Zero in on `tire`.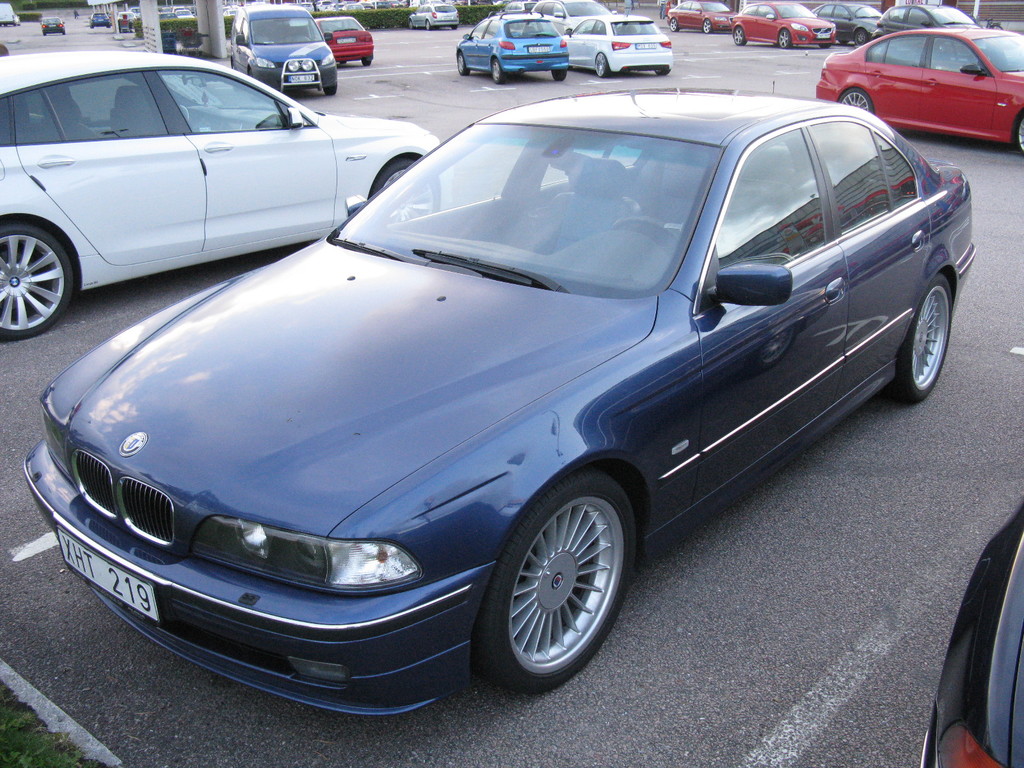
Zeroed in: 456 49 474 73.
